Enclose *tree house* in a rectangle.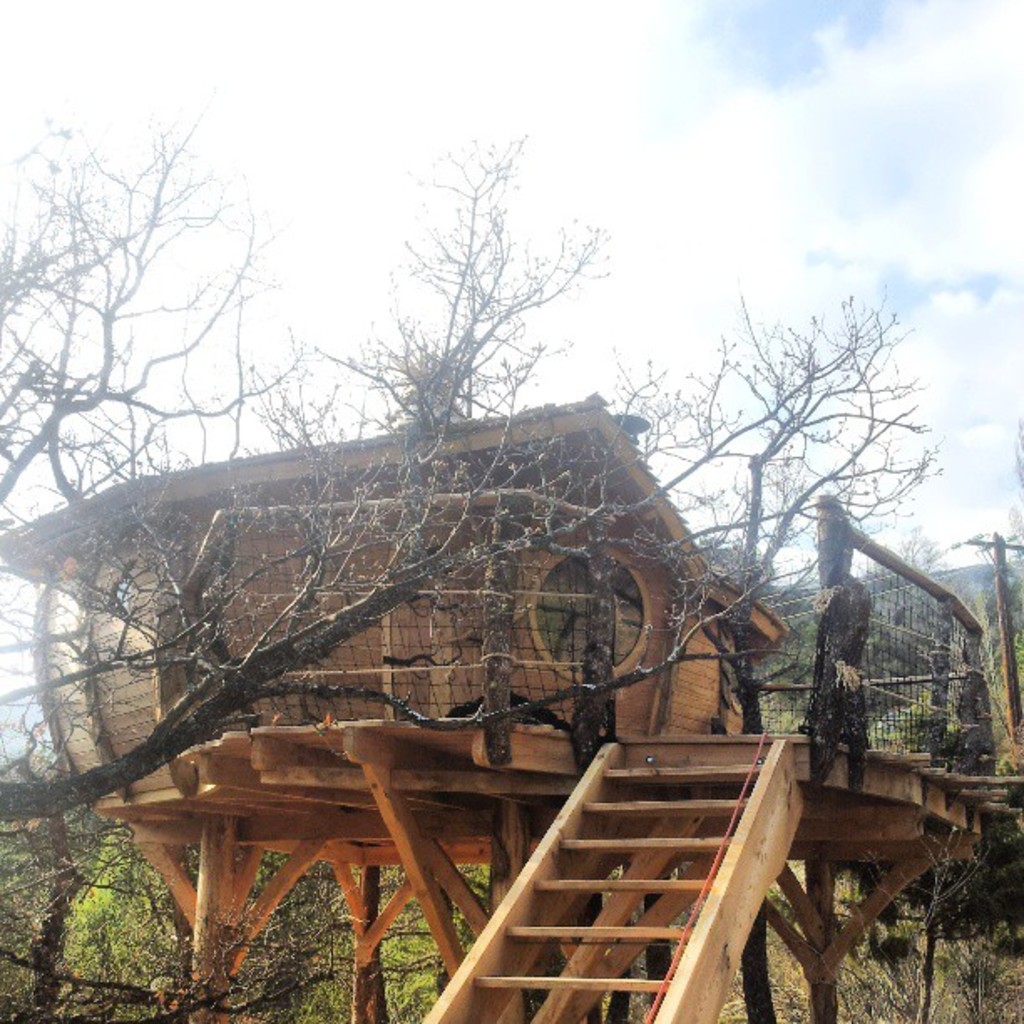
l=0, t=393, r=1022, b=1022.
